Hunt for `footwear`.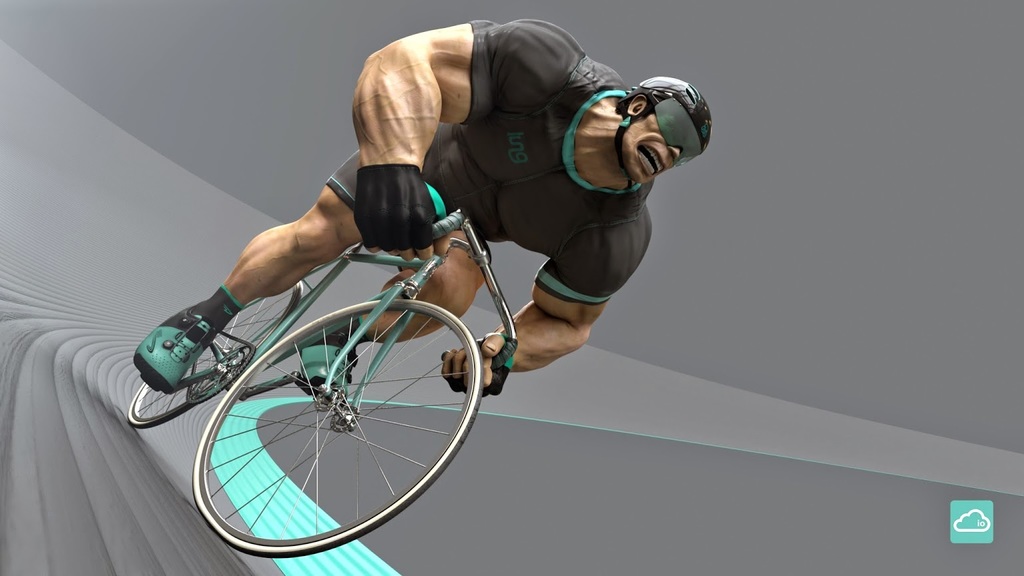
Hunted down at BBox(130, 286, 245, 414).
